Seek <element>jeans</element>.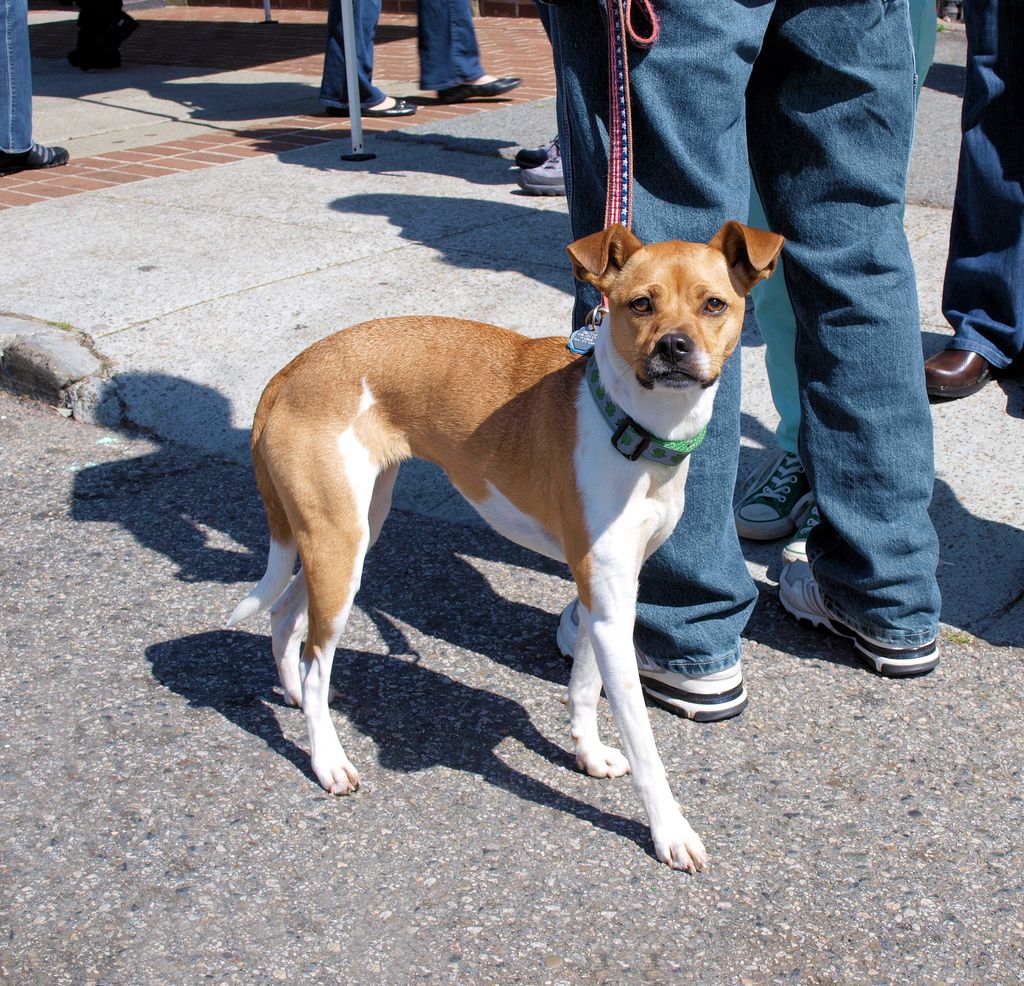
rect(937, 0, 1023, 382).
